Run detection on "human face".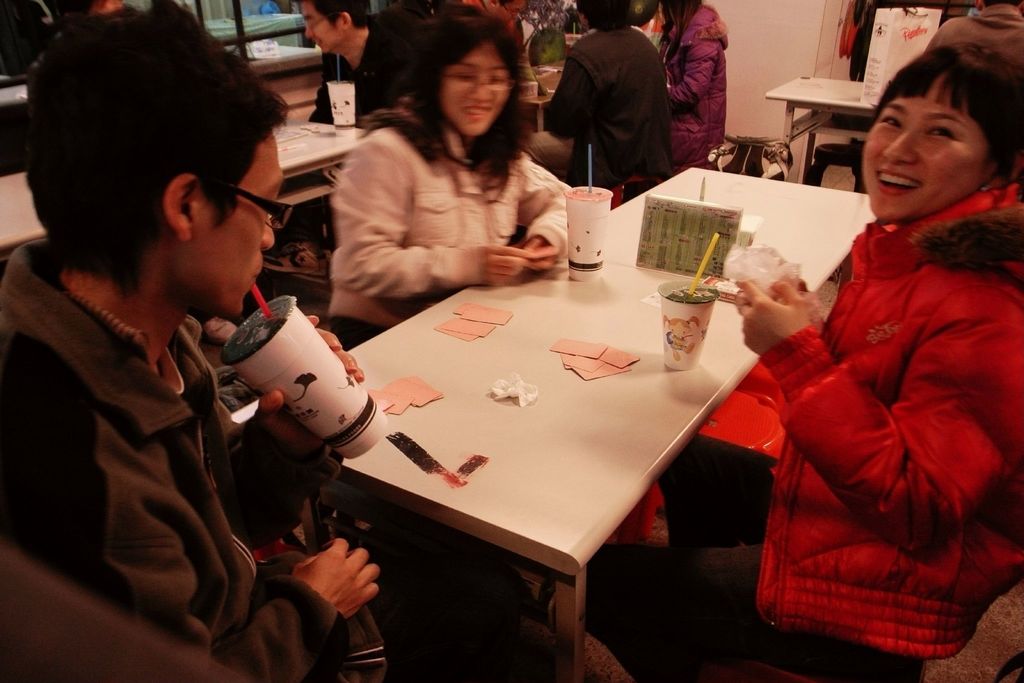
Result: bbox(444, 51, 508, 136).
